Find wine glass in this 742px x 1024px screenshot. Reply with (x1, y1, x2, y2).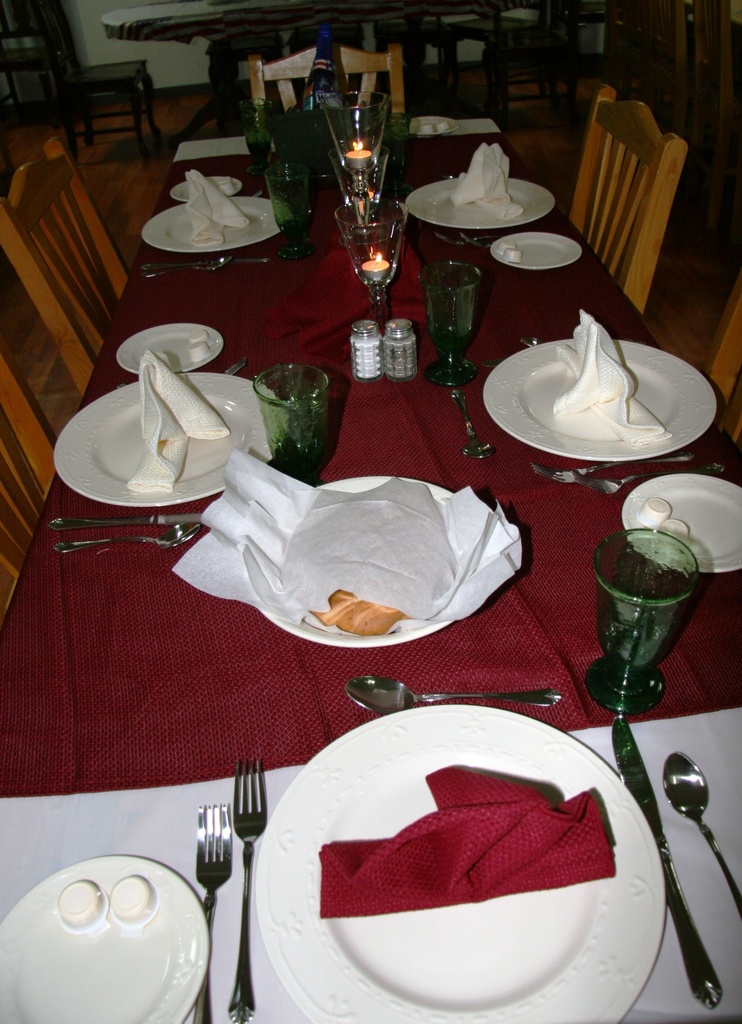
(318, 82, 392, 183).
